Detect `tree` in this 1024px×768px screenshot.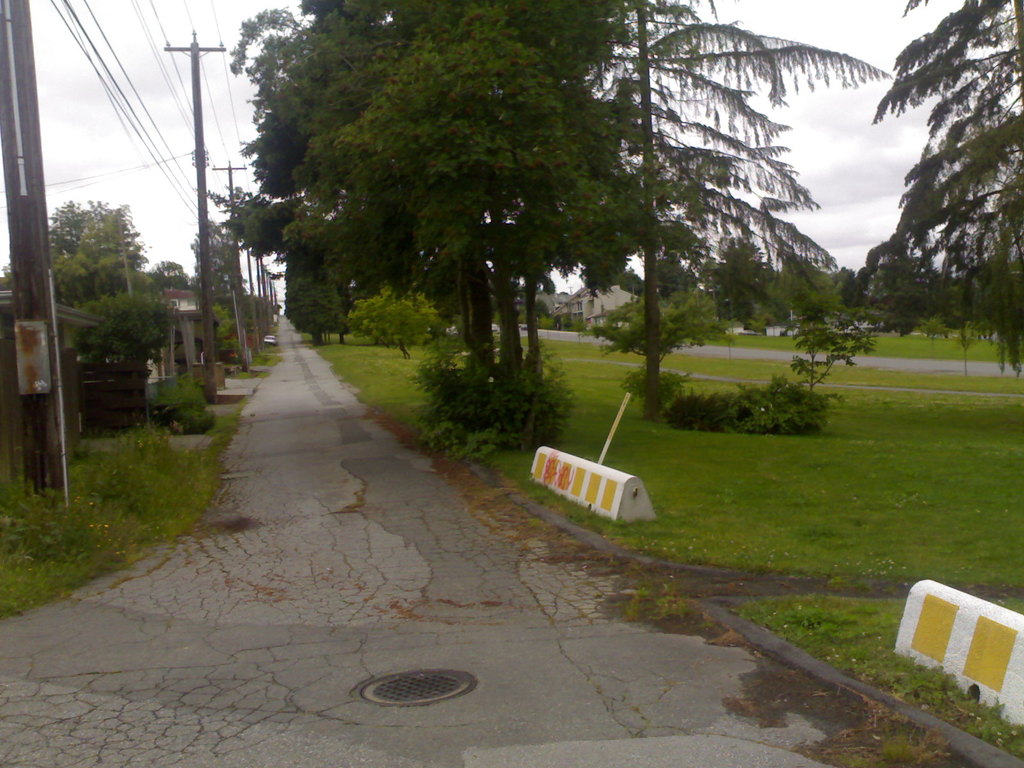
Detection: (left=152, top=260, right=197, bottom=297).
